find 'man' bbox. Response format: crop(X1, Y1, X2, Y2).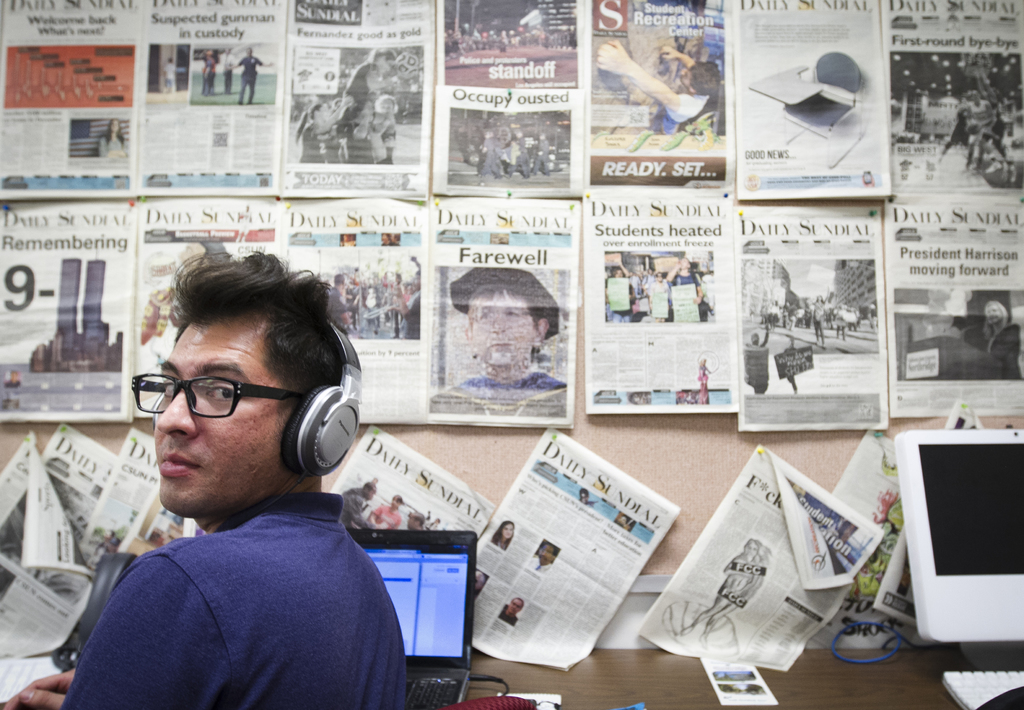
crop(227, 46, 273, 108).
